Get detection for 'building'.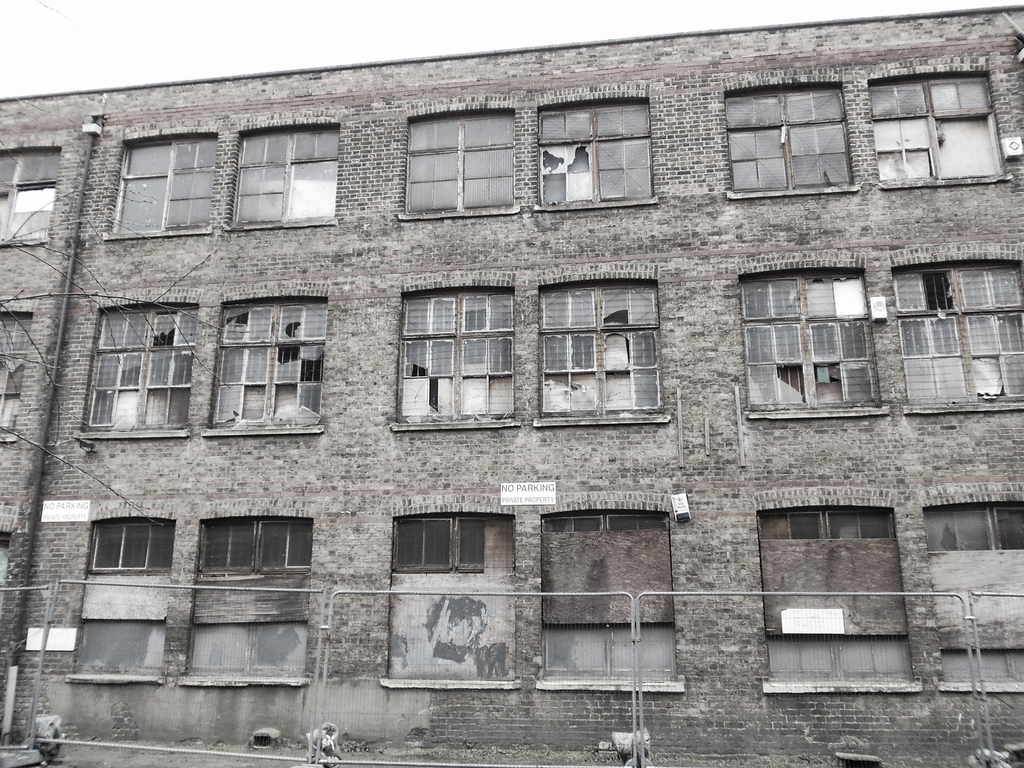
Detection: pyautogui.locateOnScreen(1, 10, 1023, 761).
